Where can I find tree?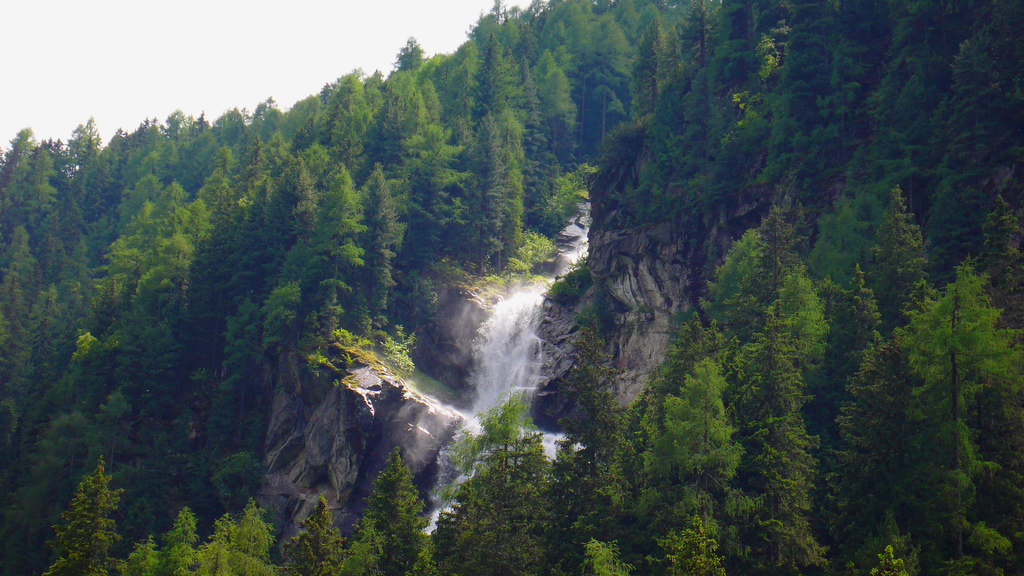
You can find it at left=369, top=71, right=442, bottom=234.
